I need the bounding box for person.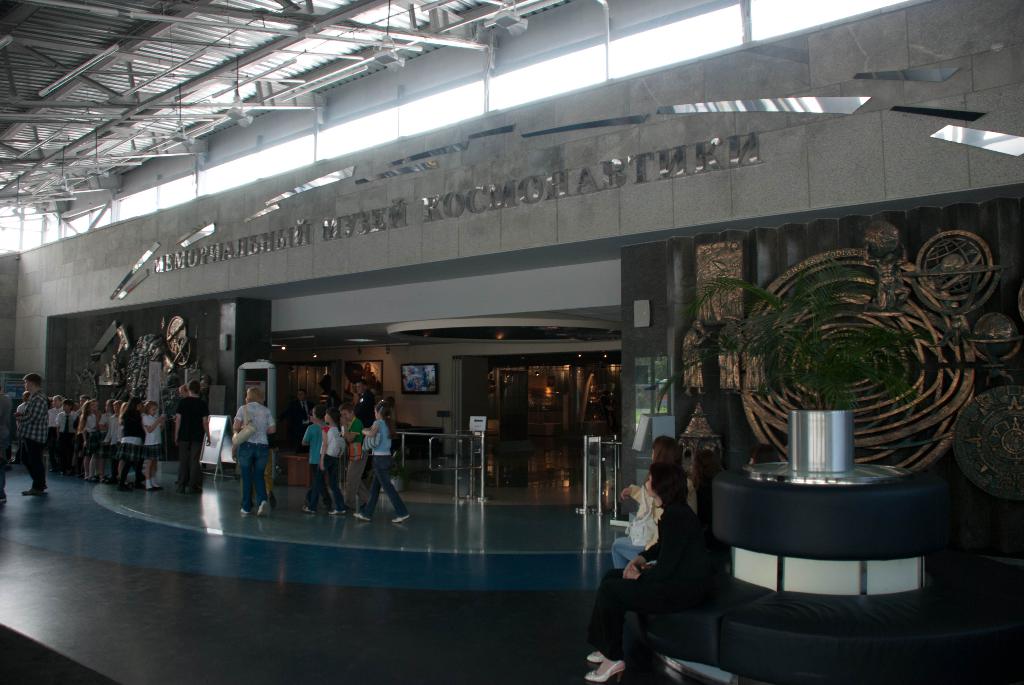
Here it is: left=301, top=407, right=324, bottom=510.
